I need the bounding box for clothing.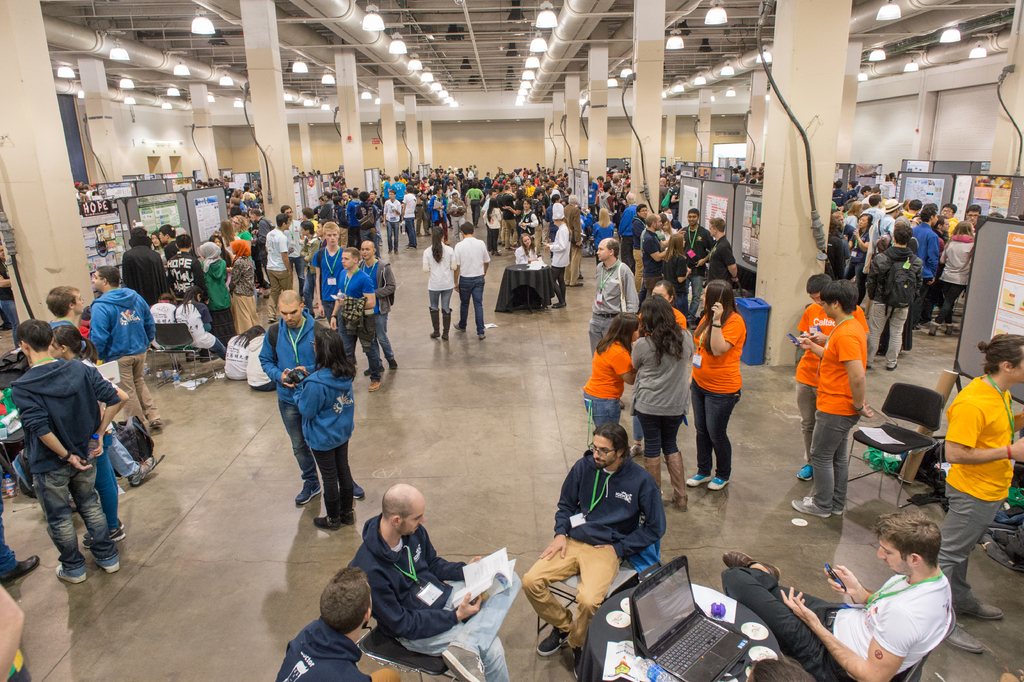
Here it is: BBox(717, 570, 955, 681).
